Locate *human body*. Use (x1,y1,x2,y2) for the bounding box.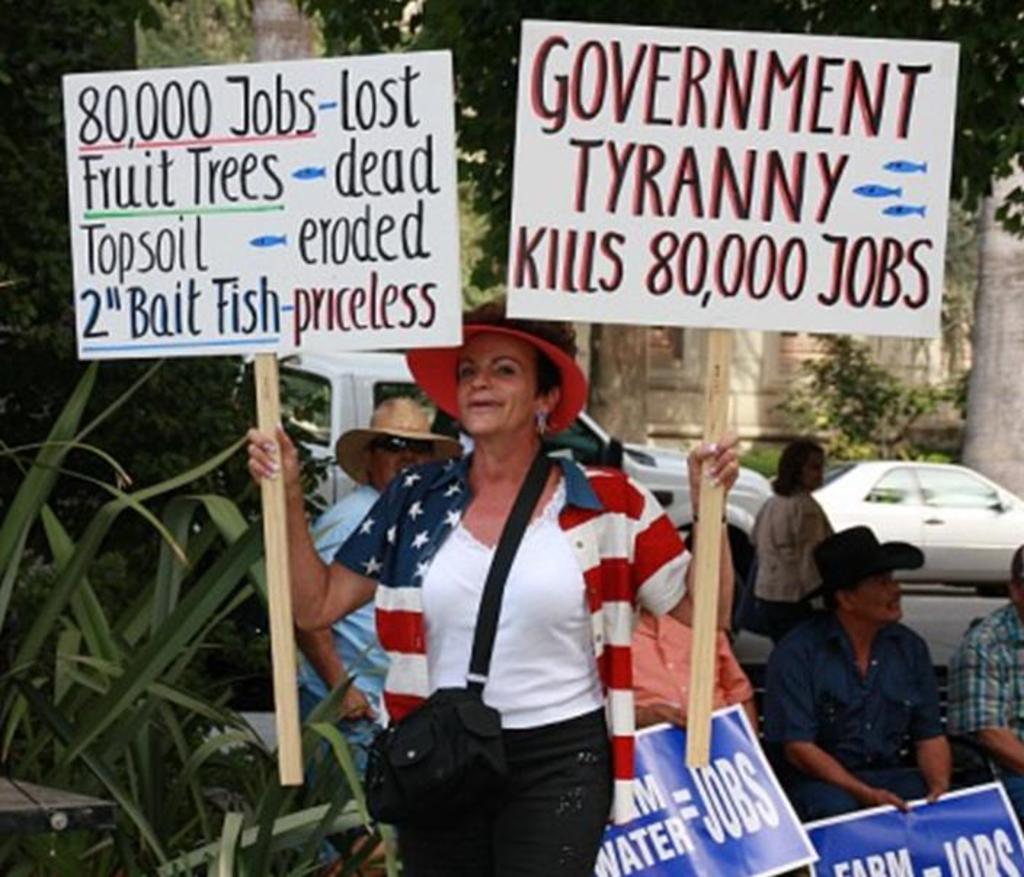
(761,516,1023,819).
